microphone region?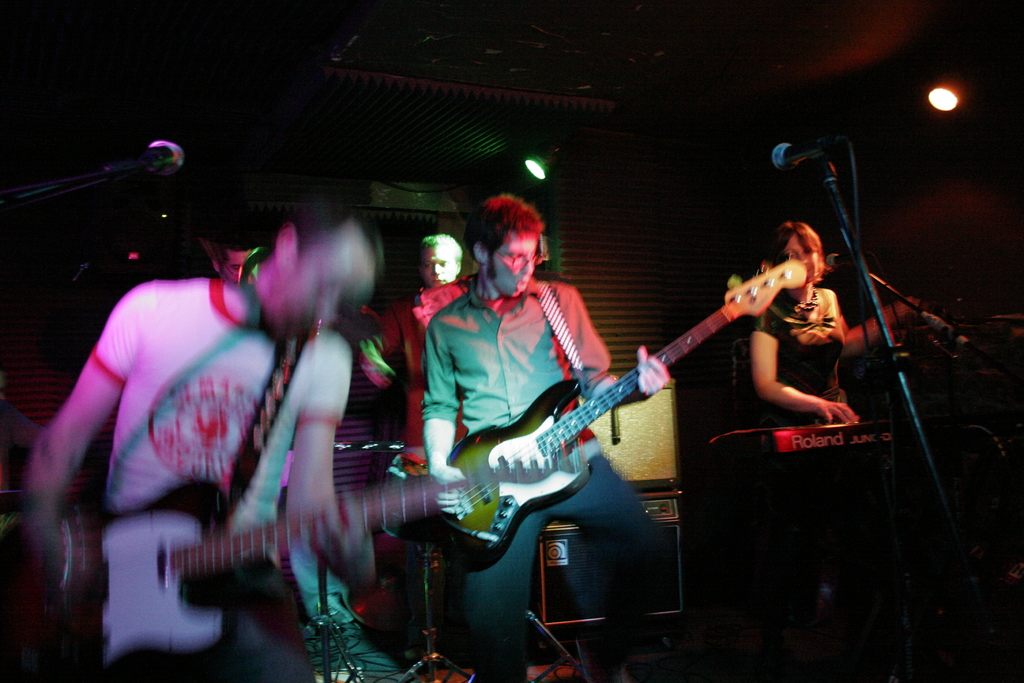
bbox=(766, 138, 834, 183)
